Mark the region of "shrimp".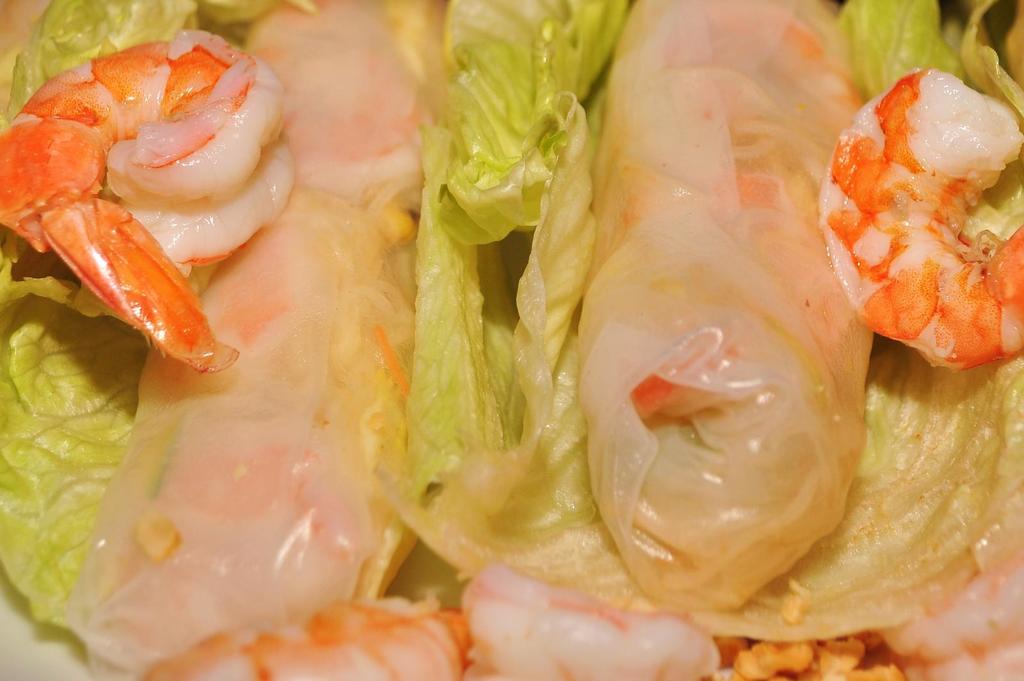
Region: [x1=819, y1=60, x2=1023, y2=364].
